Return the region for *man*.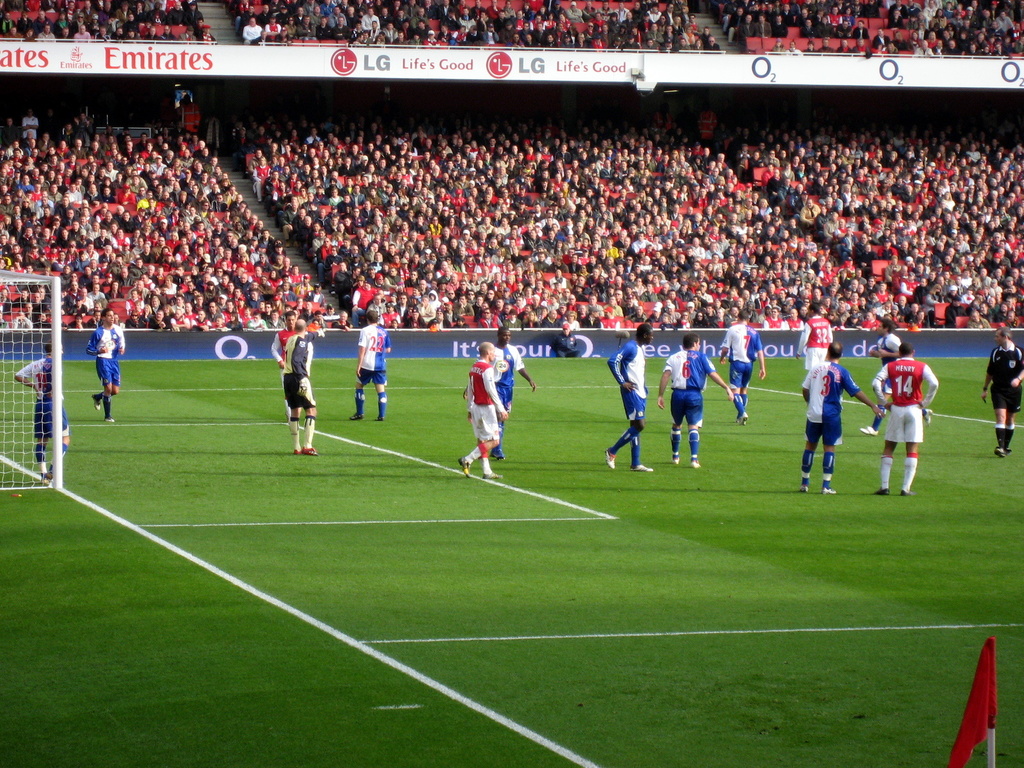
<region>0, 284, 13, 309</region>.
